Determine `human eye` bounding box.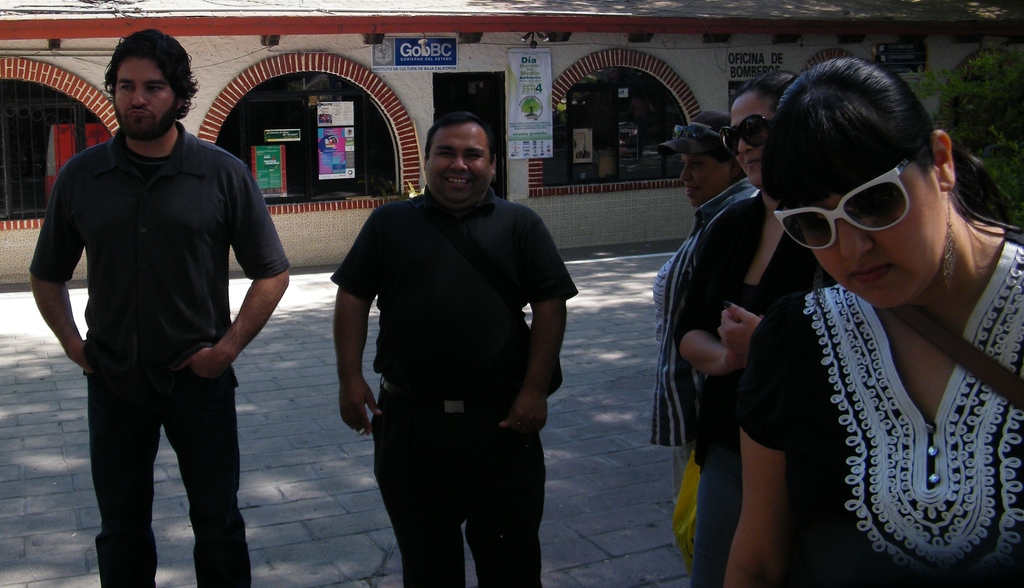
Determined: detection(144, 82, 164, 94).
